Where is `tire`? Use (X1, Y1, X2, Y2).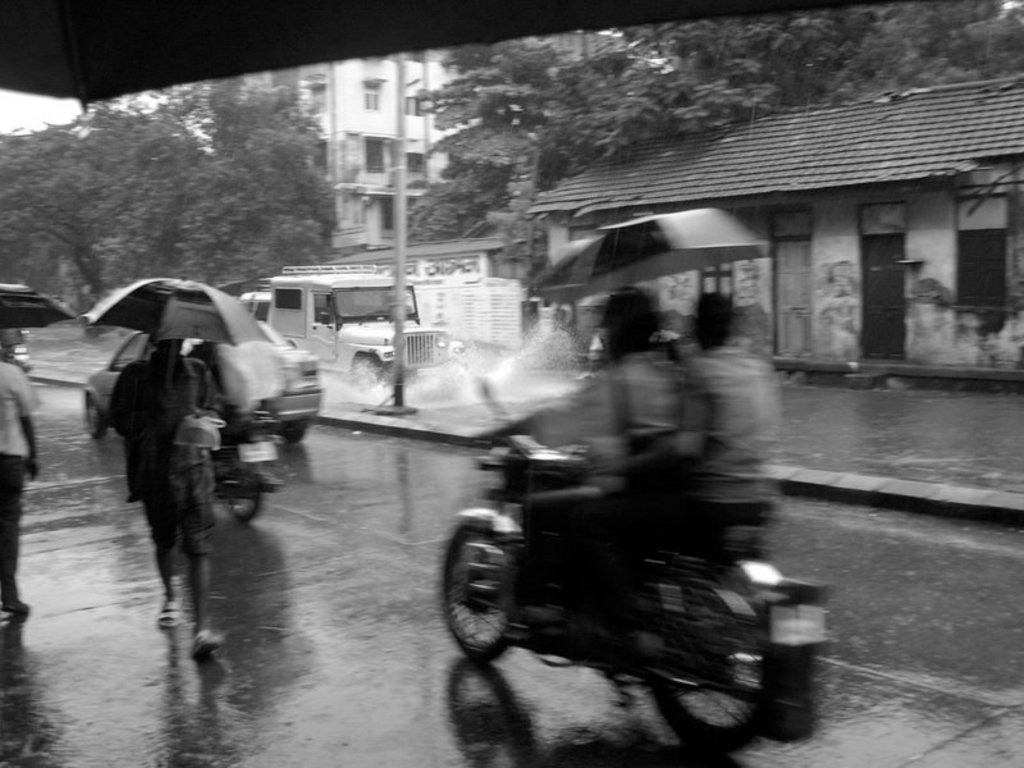
(442, 372, 463, 402).
